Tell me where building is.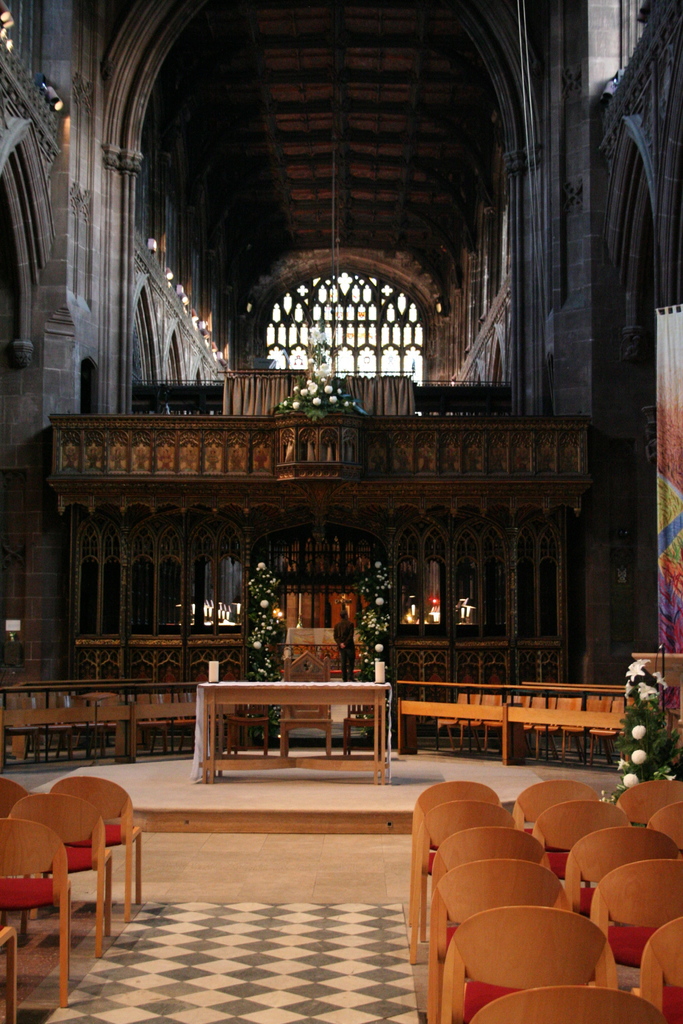
building is at (left=0, top=4, right=682, bottom=1021).
